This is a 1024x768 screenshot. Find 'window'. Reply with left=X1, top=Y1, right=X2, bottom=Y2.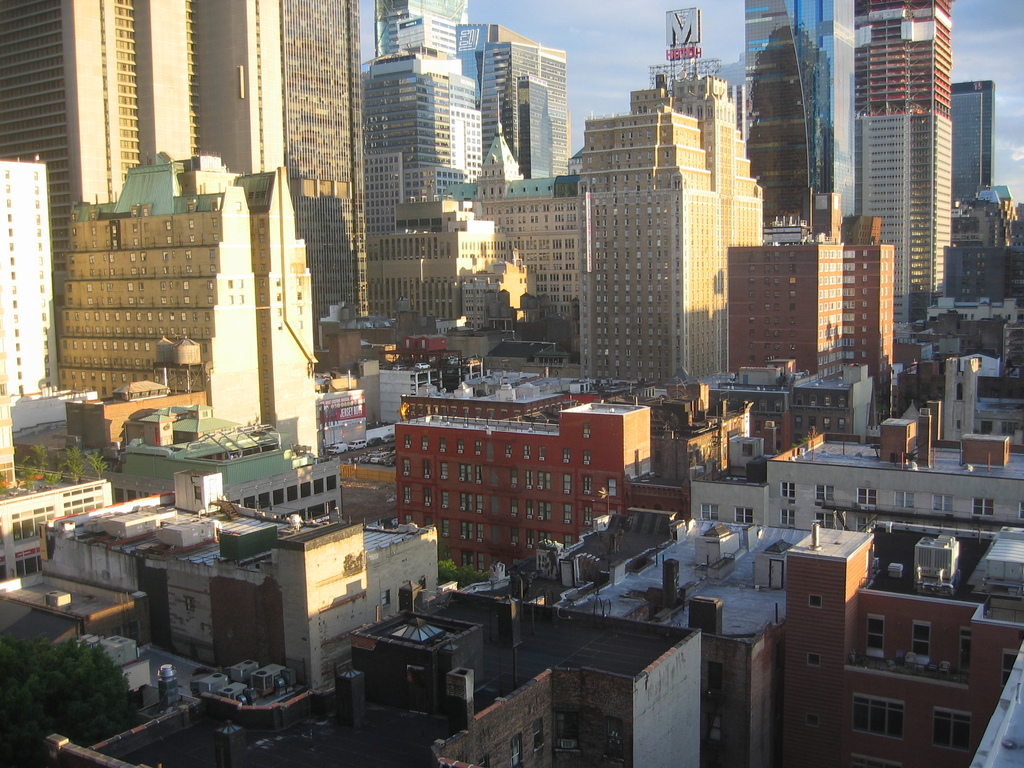
left=300, top=479, right=311, bottom=499.
